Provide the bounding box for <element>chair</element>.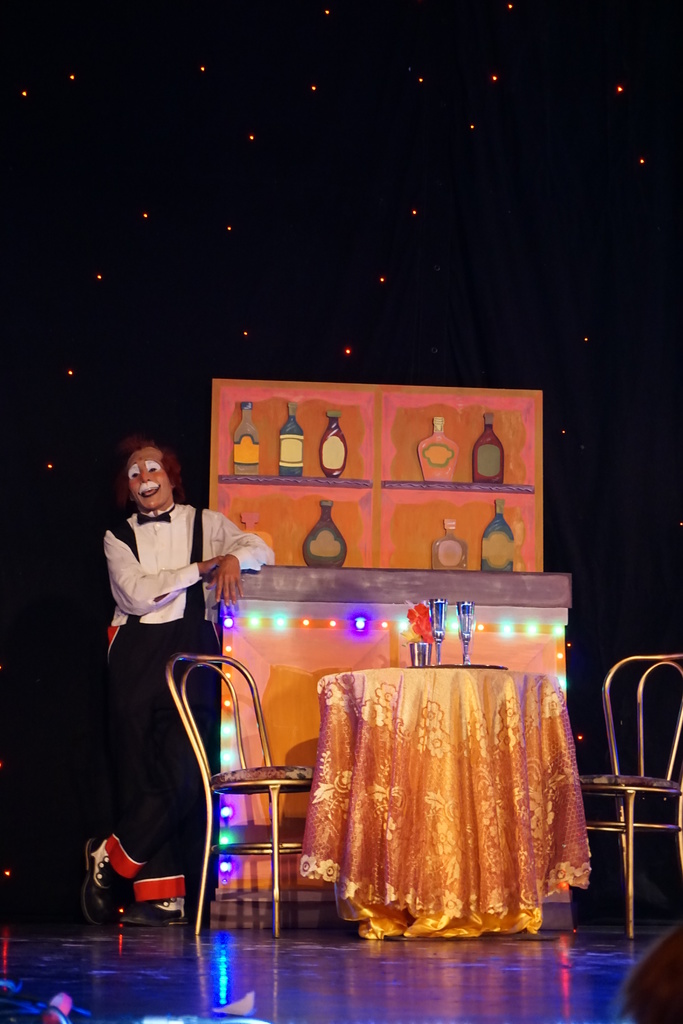
[x1=170, y1=643, x2=338, y2=935].
